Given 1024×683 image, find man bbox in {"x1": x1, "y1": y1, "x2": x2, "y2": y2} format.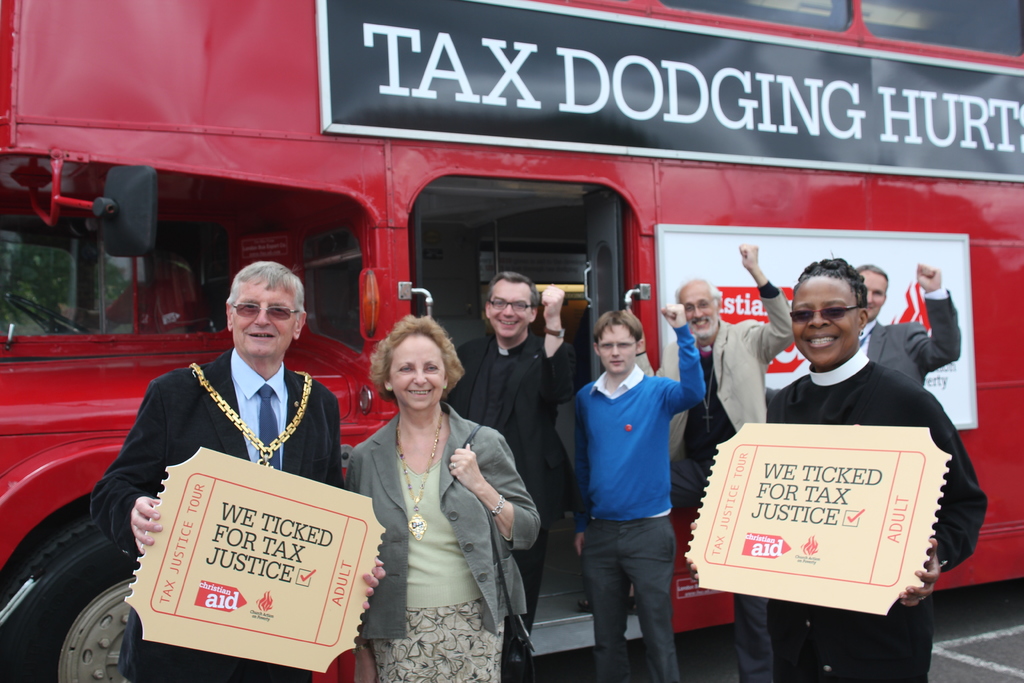
{"x1": 89, "y1": 256, "x2": 387, "y2": 682}.
